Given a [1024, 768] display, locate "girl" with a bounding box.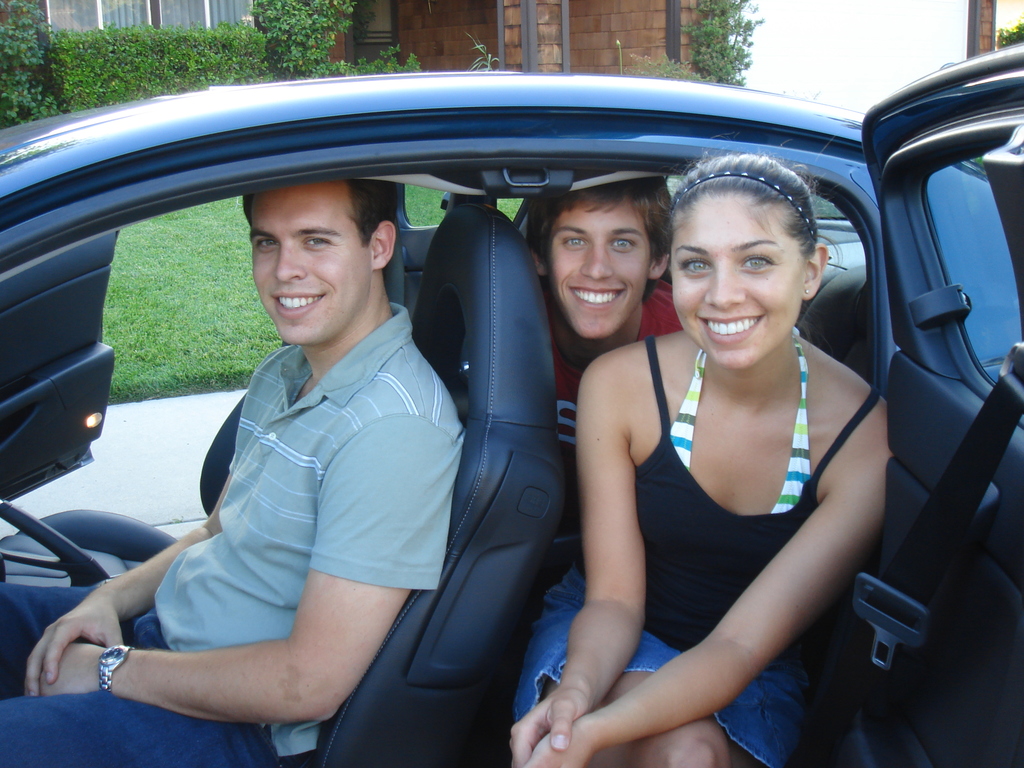
Located: region(511, 152, 892, 767).
